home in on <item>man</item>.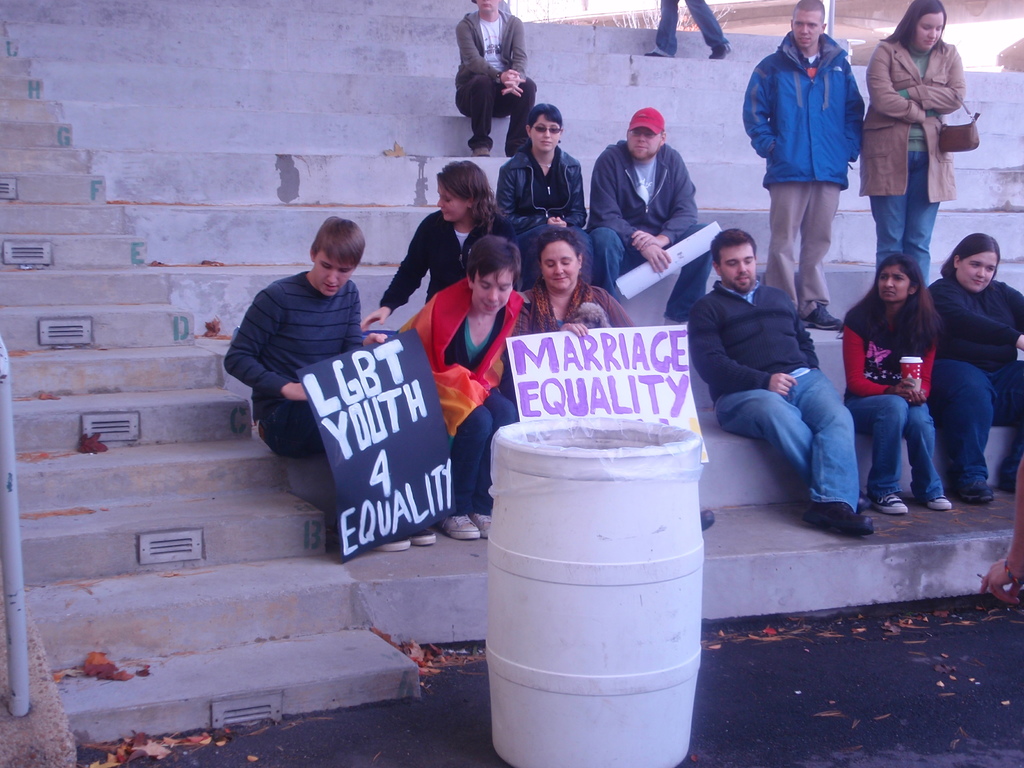
Homed in at [455, 0, 538, 157].
